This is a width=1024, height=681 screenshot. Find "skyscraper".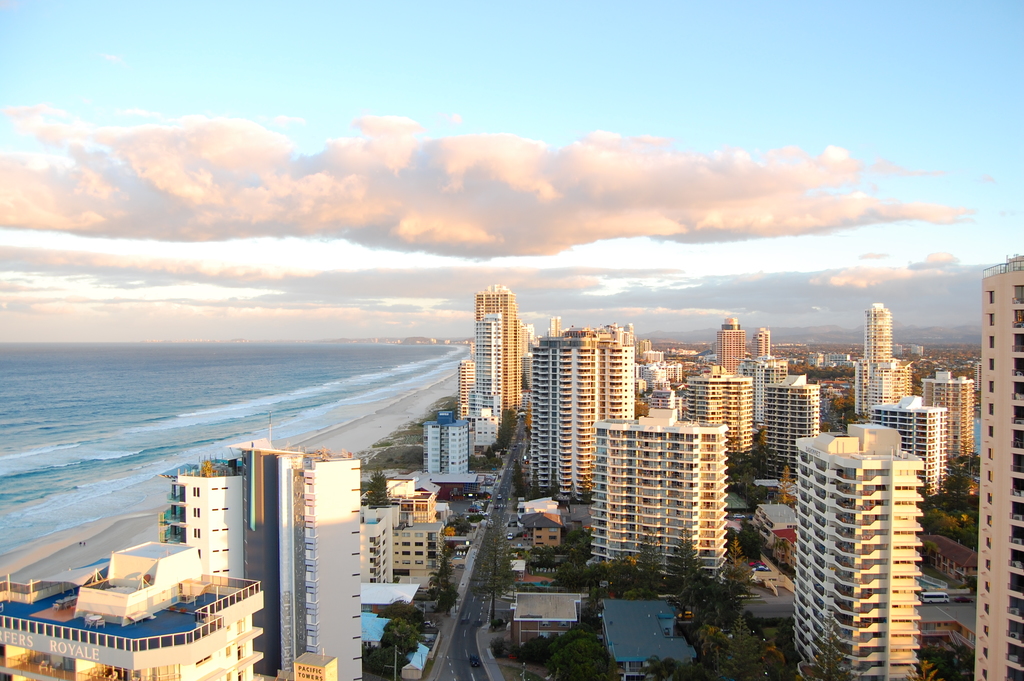
Bounding box: x1=474, y1=281, x2=525, y2=413.
